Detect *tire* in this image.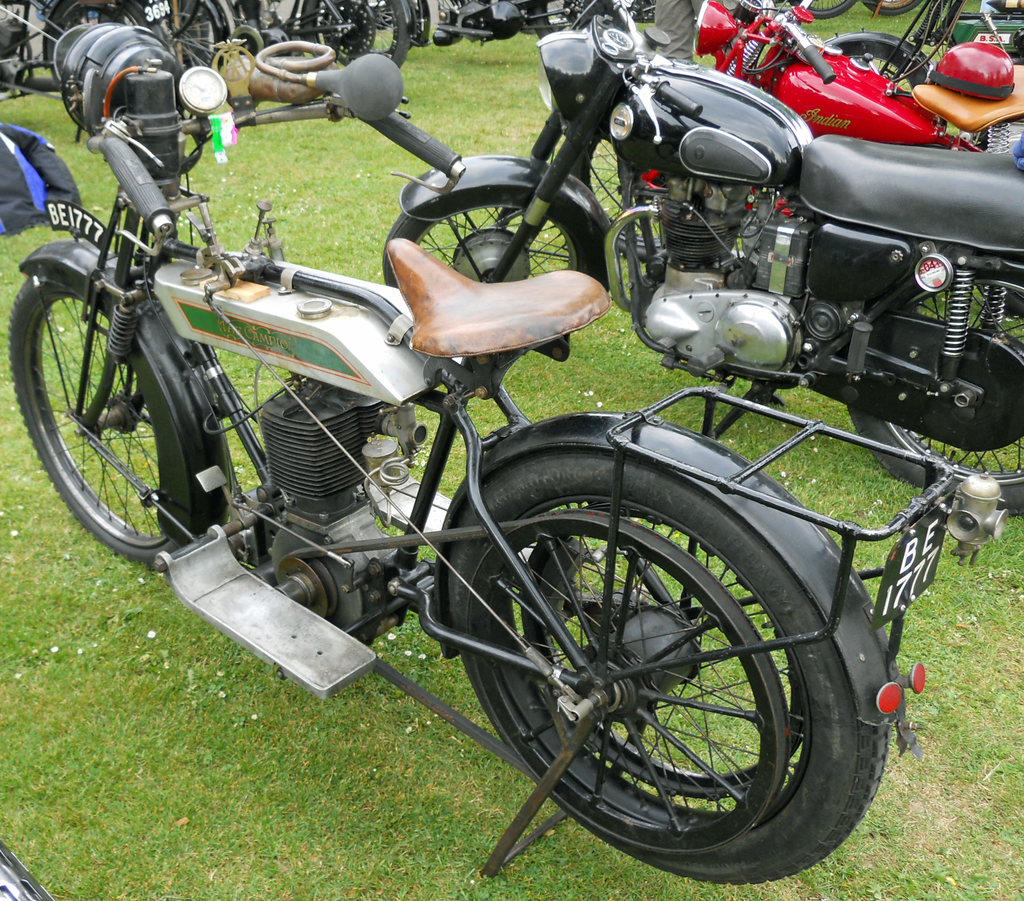
Detection: BBox(524, 0, 567, 37).
